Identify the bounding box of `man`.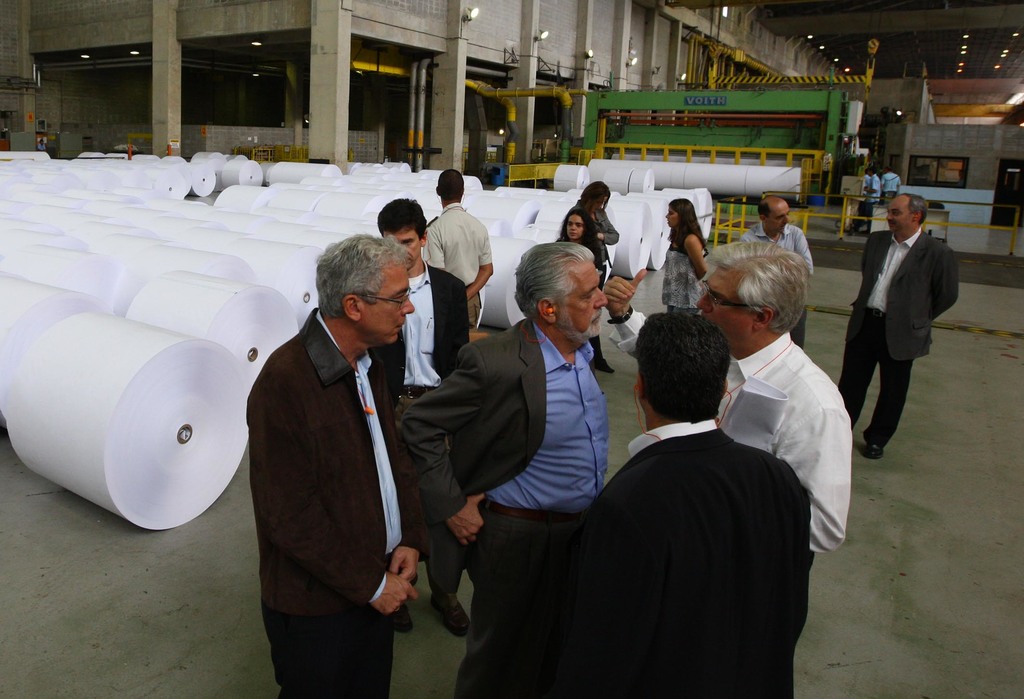
422,170,493,328.
